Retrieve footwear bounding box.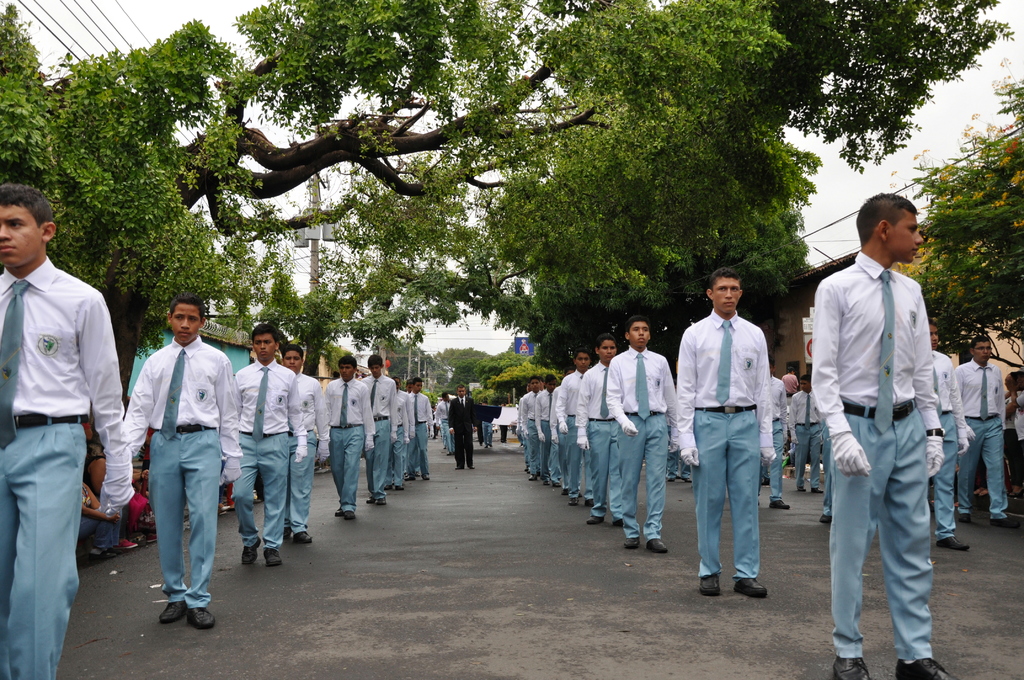
Bounding box: (x1=280, y1=526, x2=292, y2=543).
